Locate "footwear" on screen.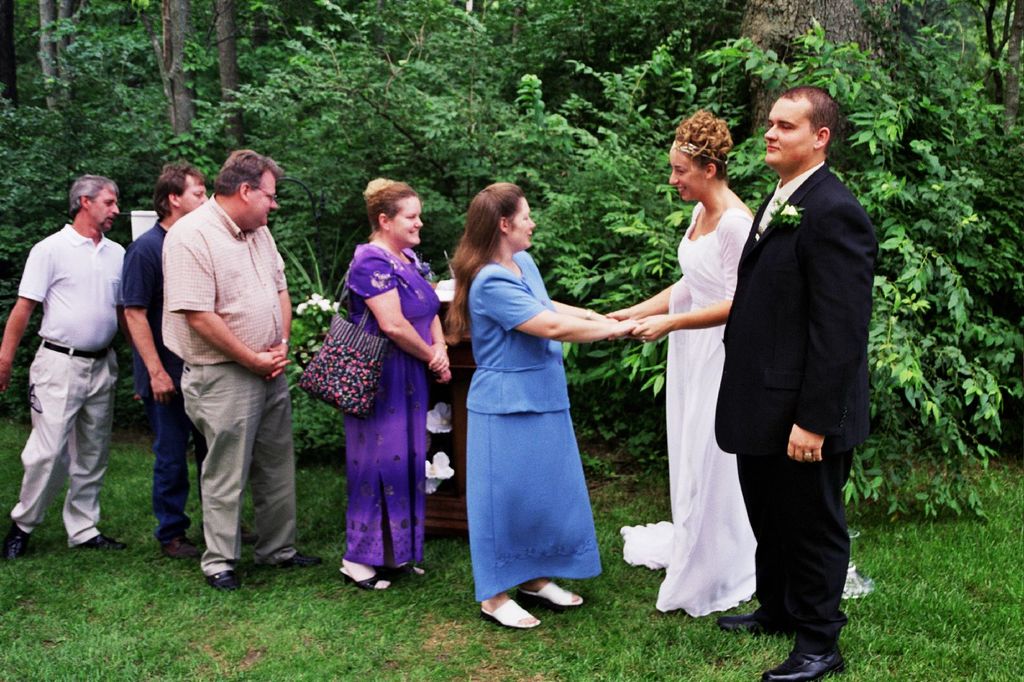
On screen at <region>0, 521, 29, 566</region>.
